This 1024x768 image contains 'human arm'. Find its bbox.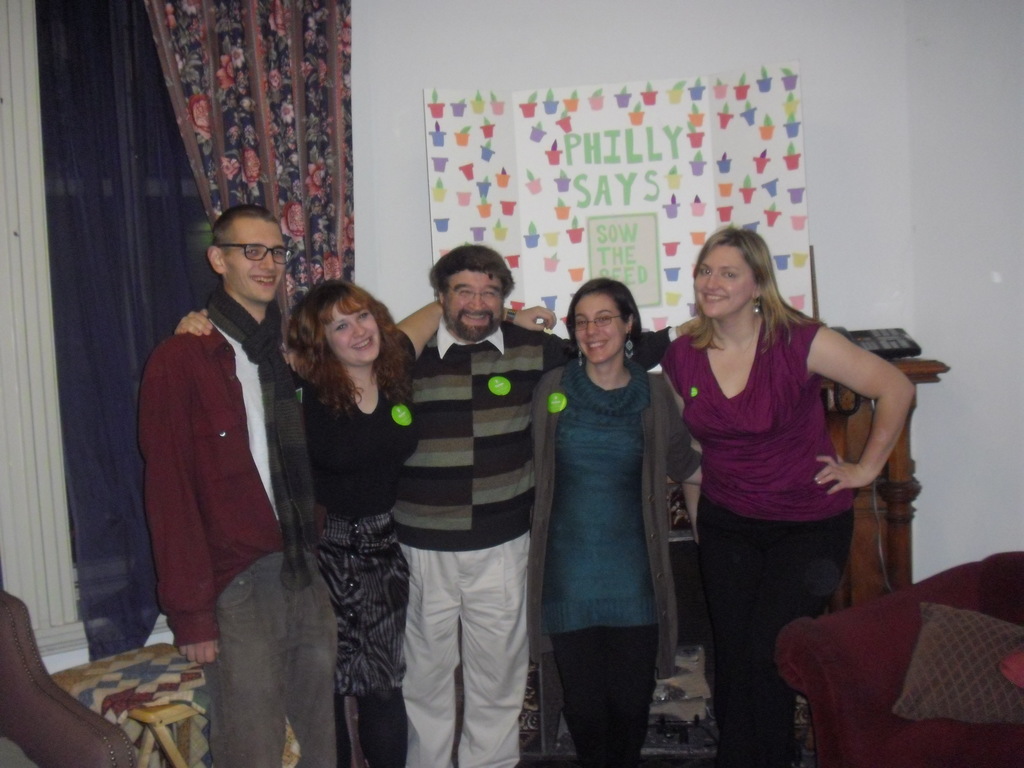
[169,307,218,341].
